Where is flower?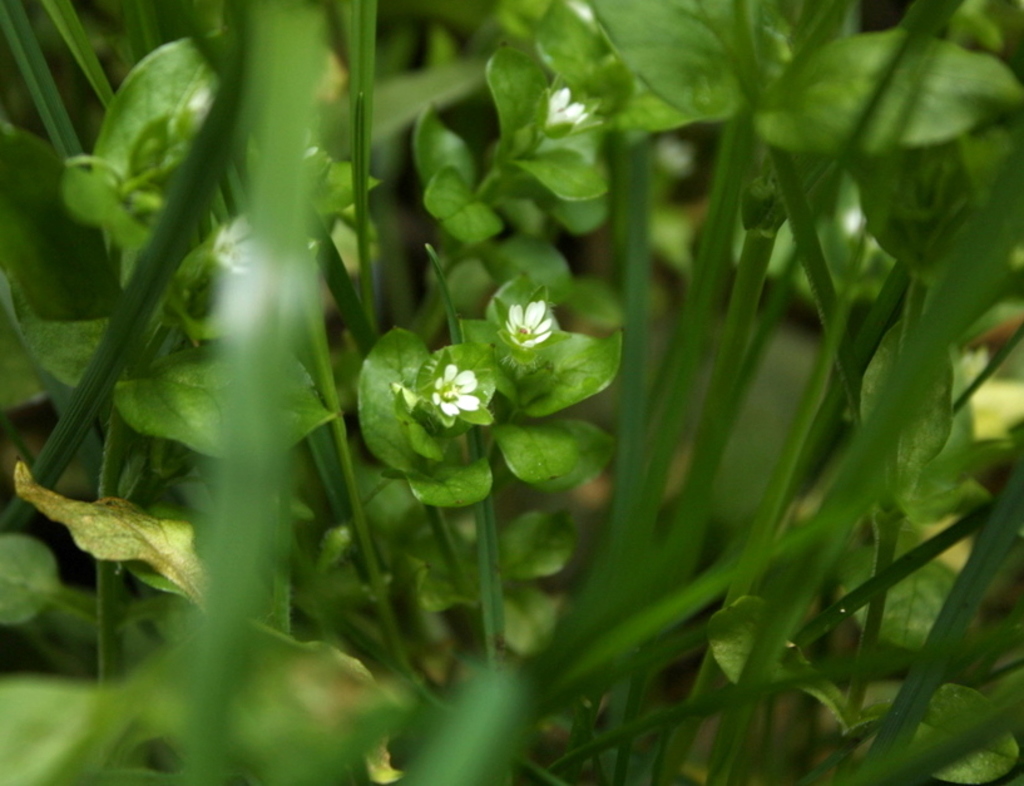
213 217 263 270.
